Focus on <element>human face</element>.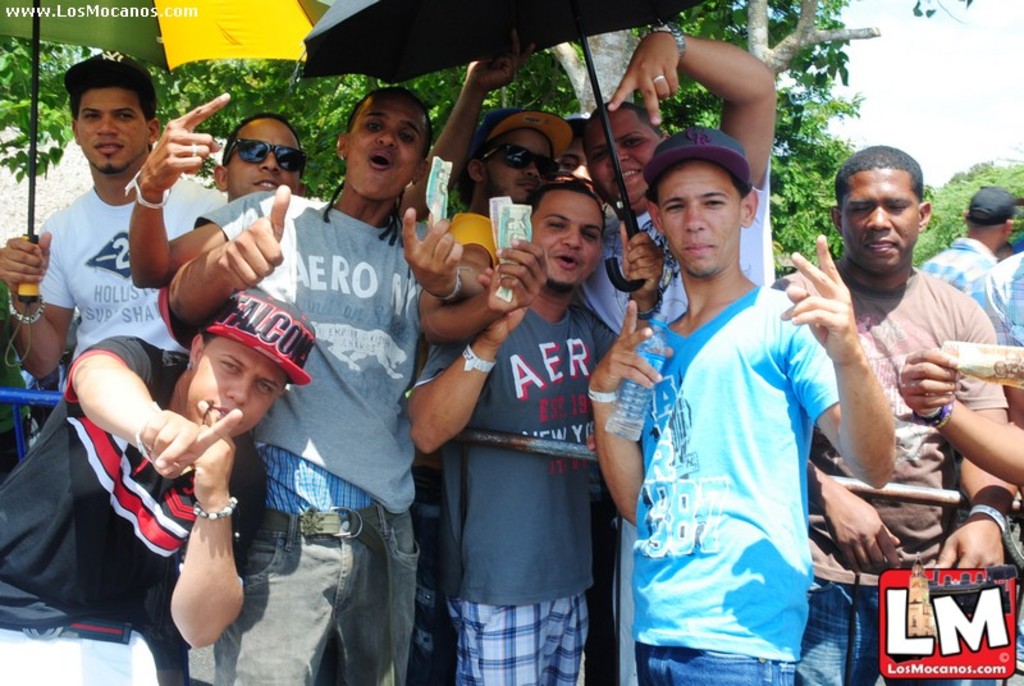
Focused at (left=486, top=132, right=552, bottom=210).
